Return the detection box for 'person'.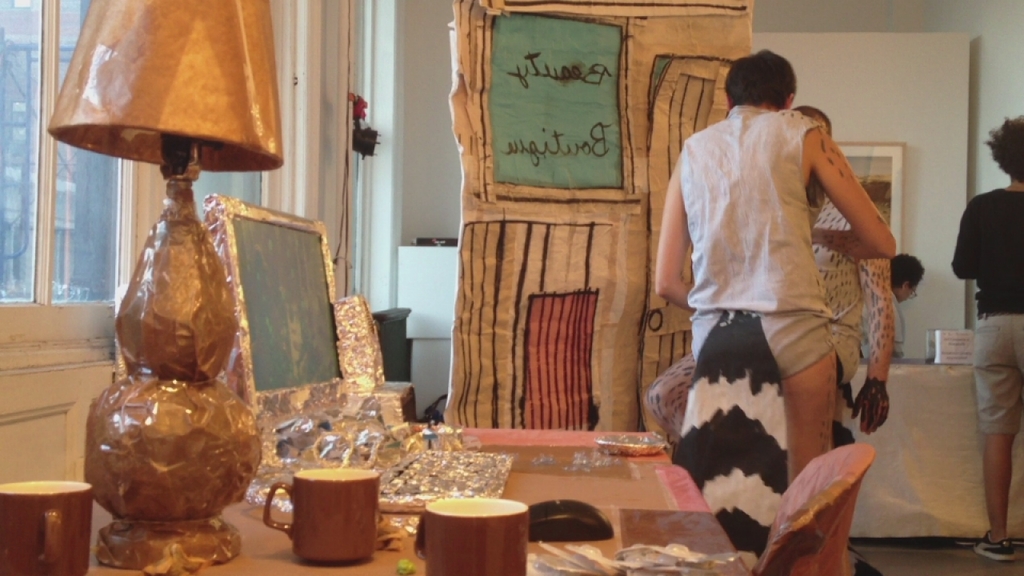
768:110:902:463.
